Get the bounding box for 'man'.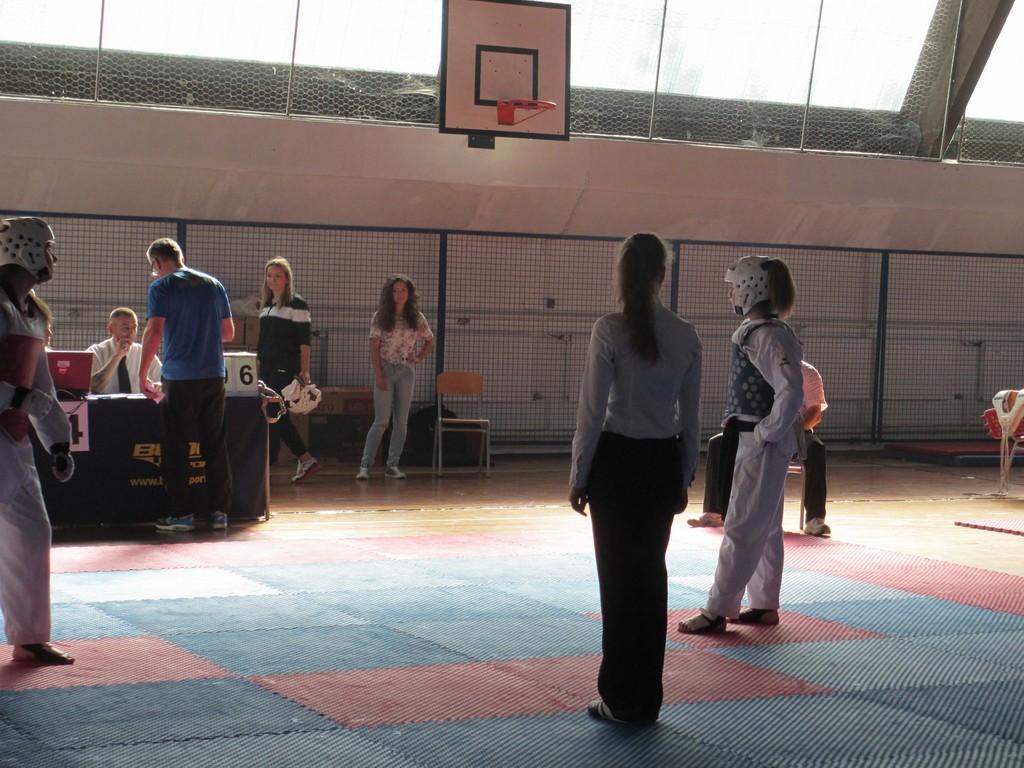
locate(84, 307, 165, 398).
